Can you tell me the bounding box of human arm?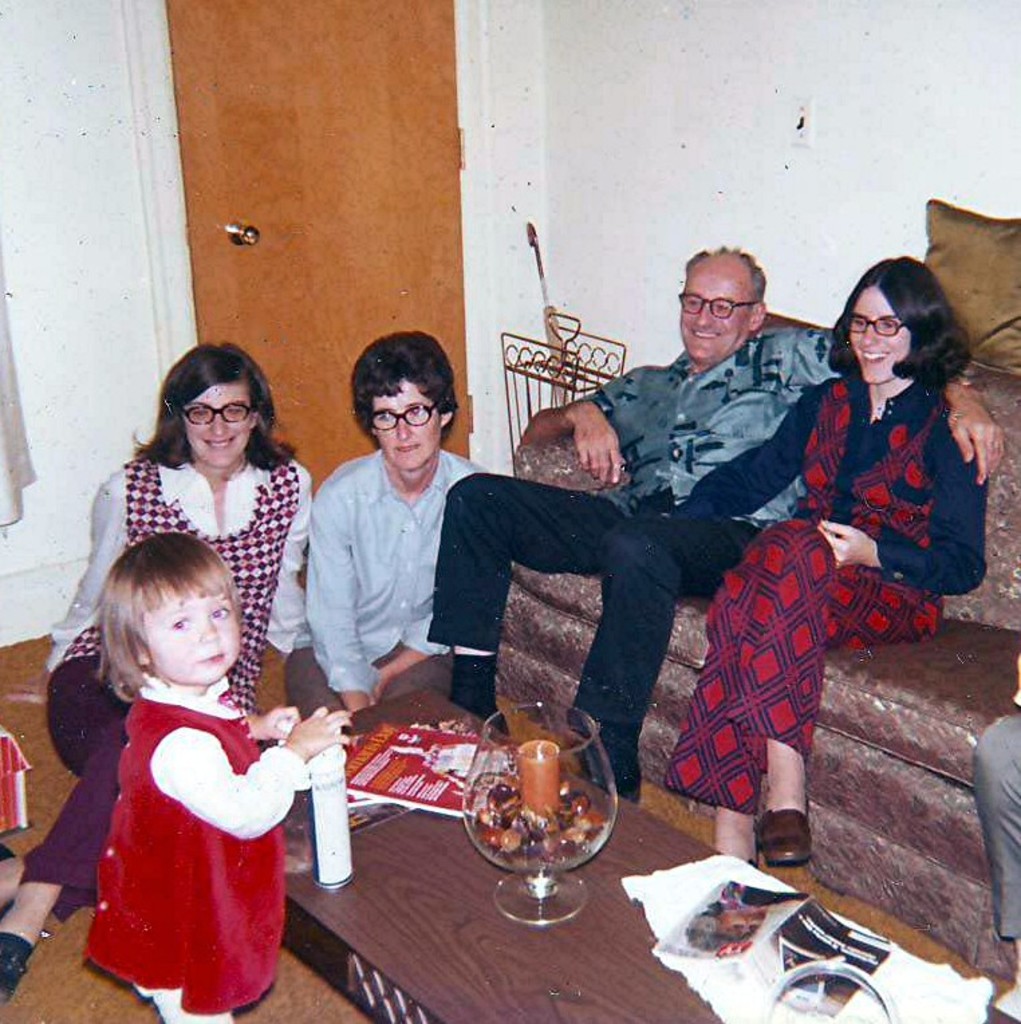
BBox(647, 421, 813, 529).
